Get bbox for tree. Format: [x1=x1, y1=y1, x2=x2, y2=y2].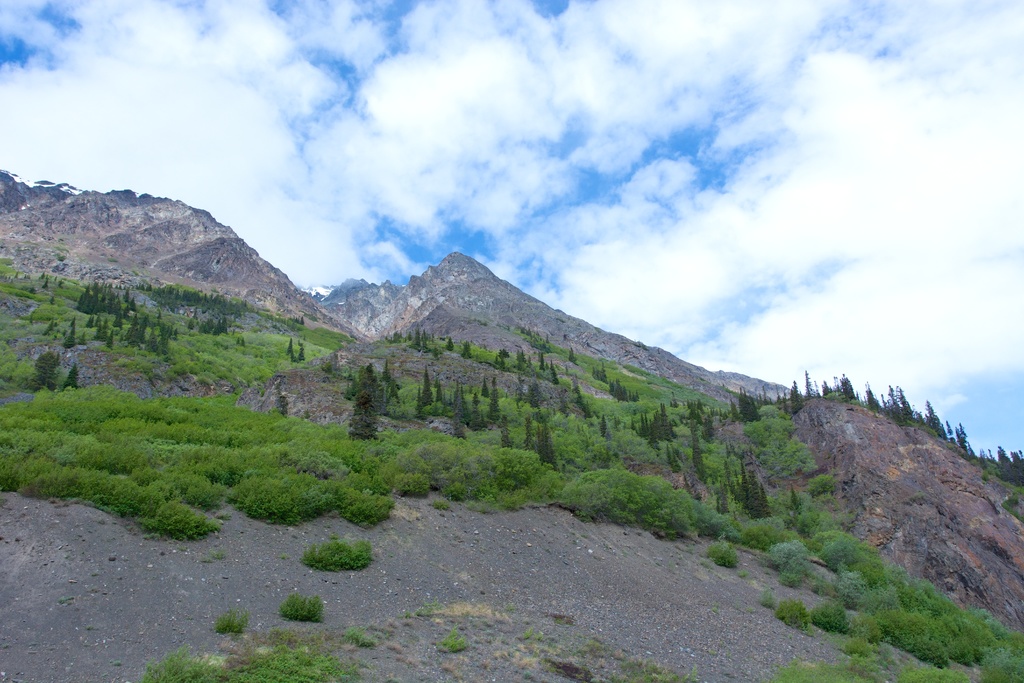
[x1=497, y1=413, x2=513, y2=448].
